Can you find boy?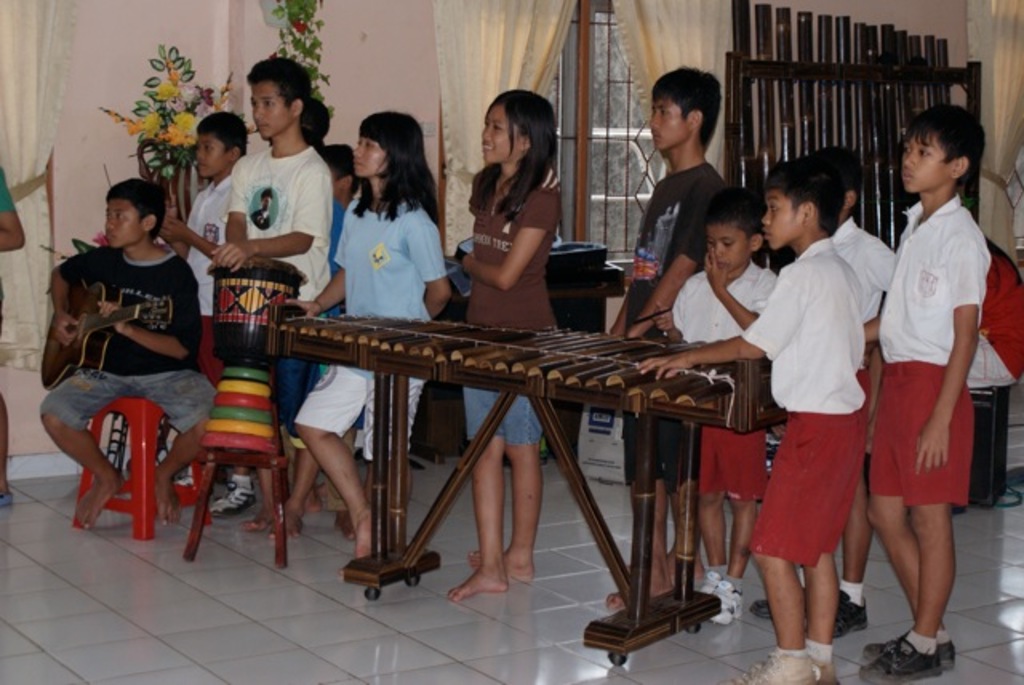
Yes, bounding box: {"left": 848, "top": 99, "right": 997, "bottom": 653}.
